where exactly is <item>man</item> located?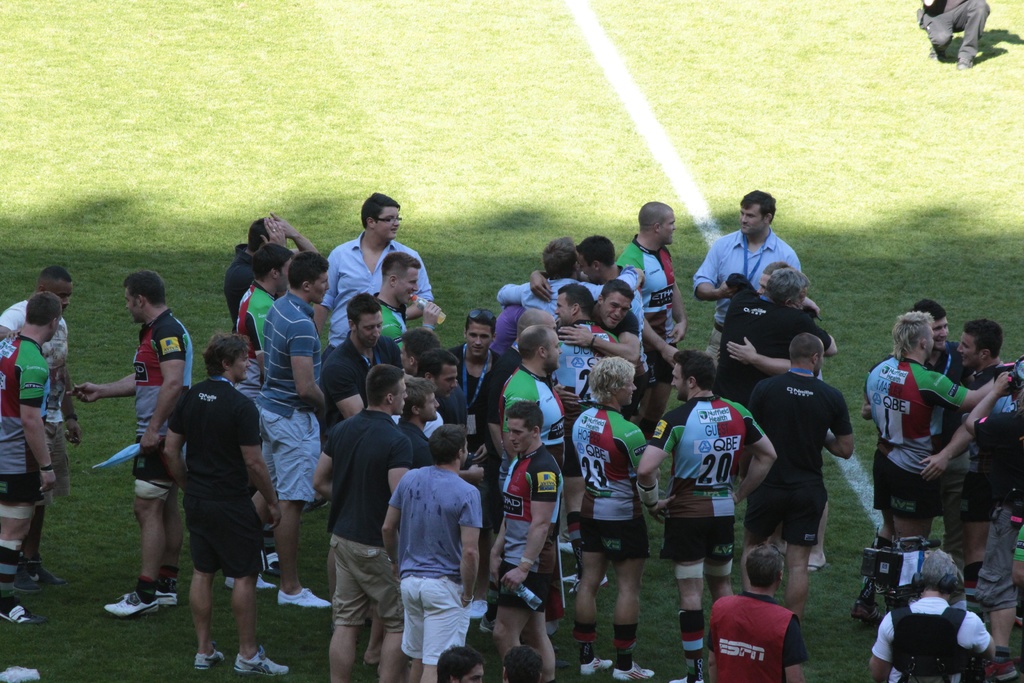
Its bounding box is bbox(860, 303, 971, 548).
